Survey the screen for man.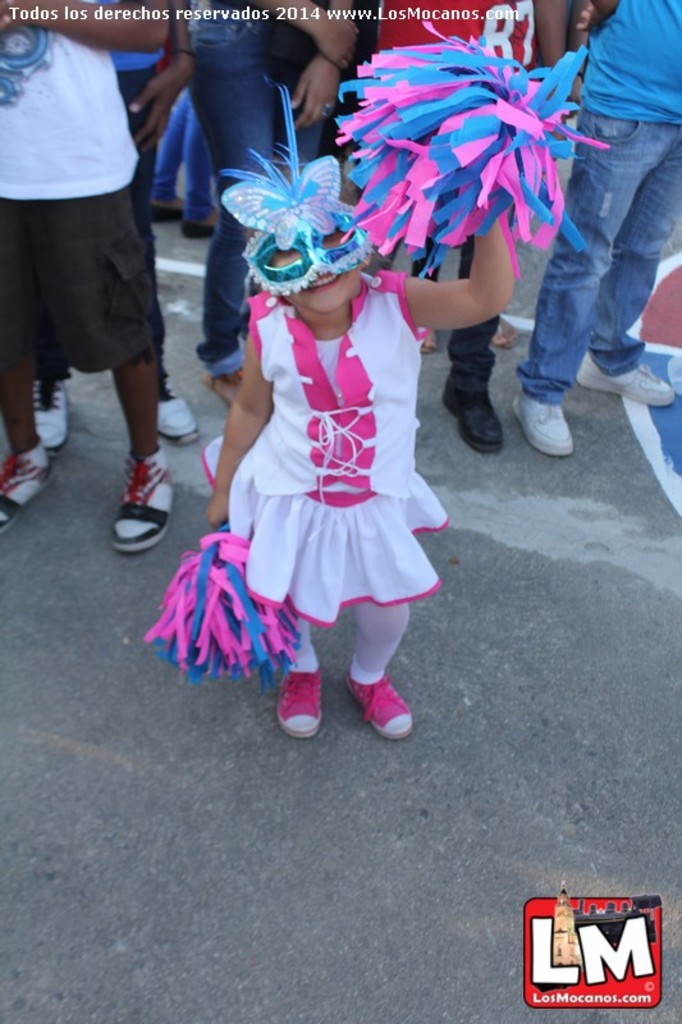
Survey found: box(514, 0, 681, 457).
